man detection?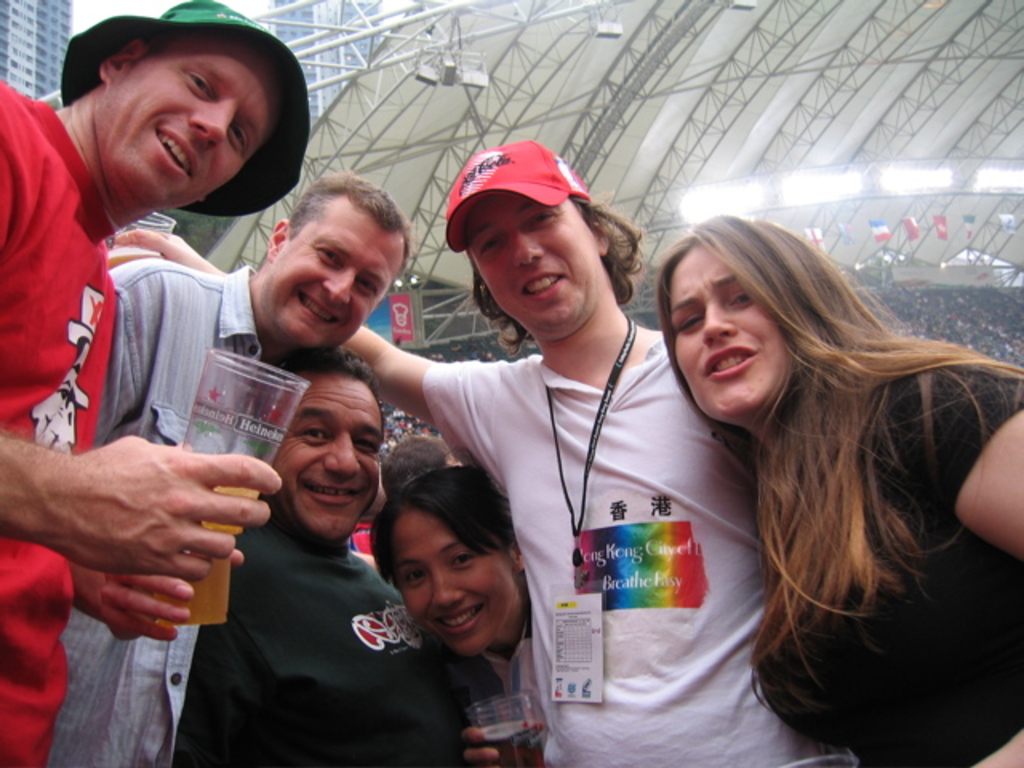
<region>112, 171, 414, 766</region>
